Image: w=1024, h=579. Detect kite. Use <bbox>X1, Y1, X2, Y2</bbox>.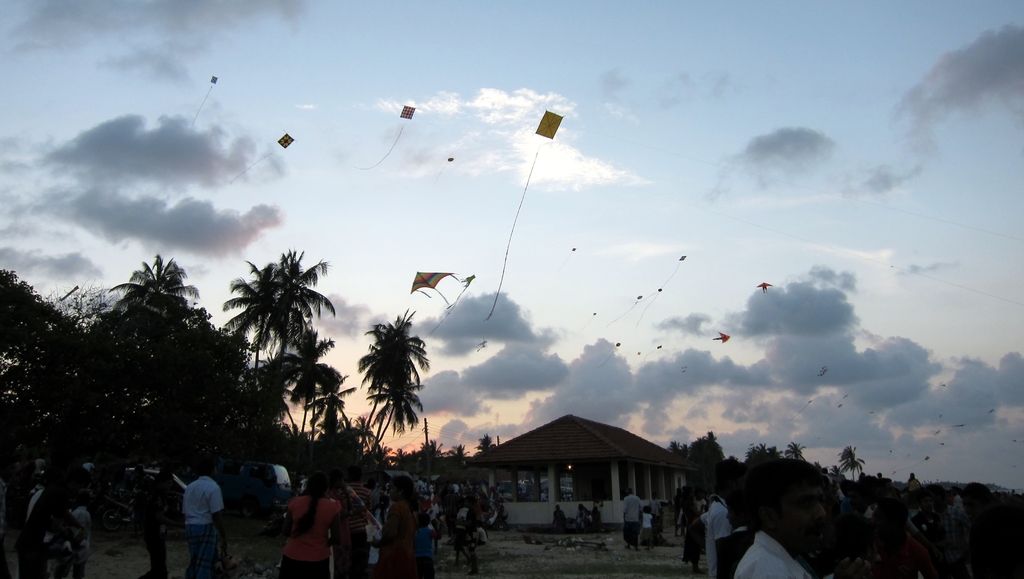
<bbox>409, 269, 459, 305</bbox>.
